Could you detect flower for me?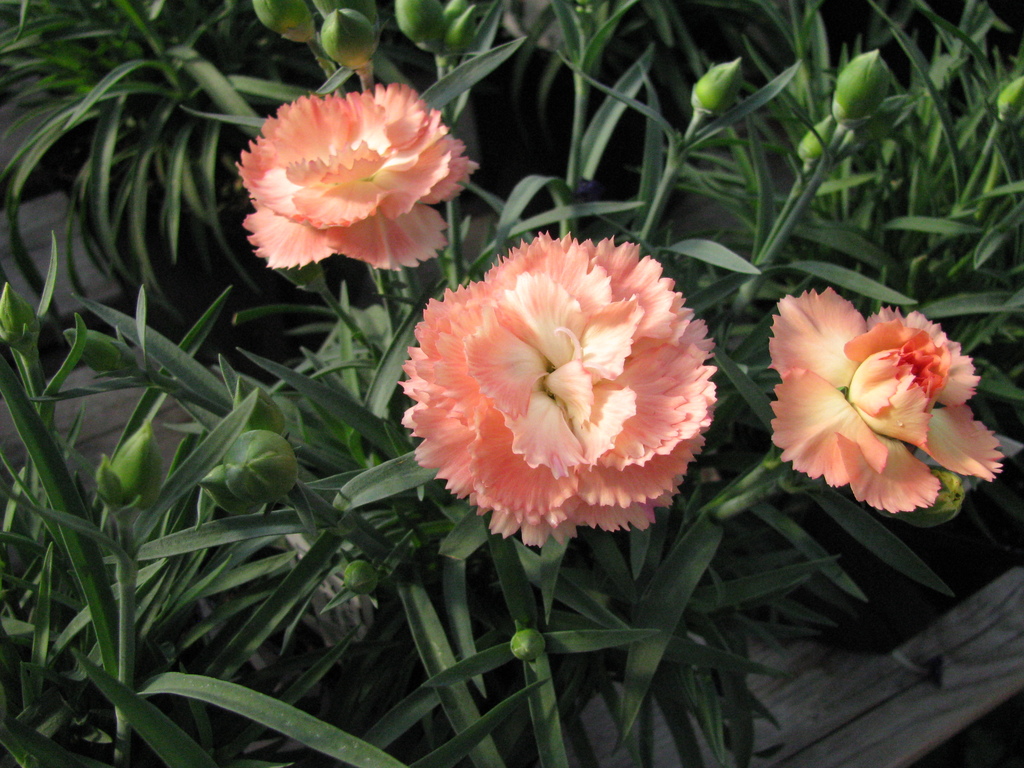
Detection result: (236, 78, 478, 285).
